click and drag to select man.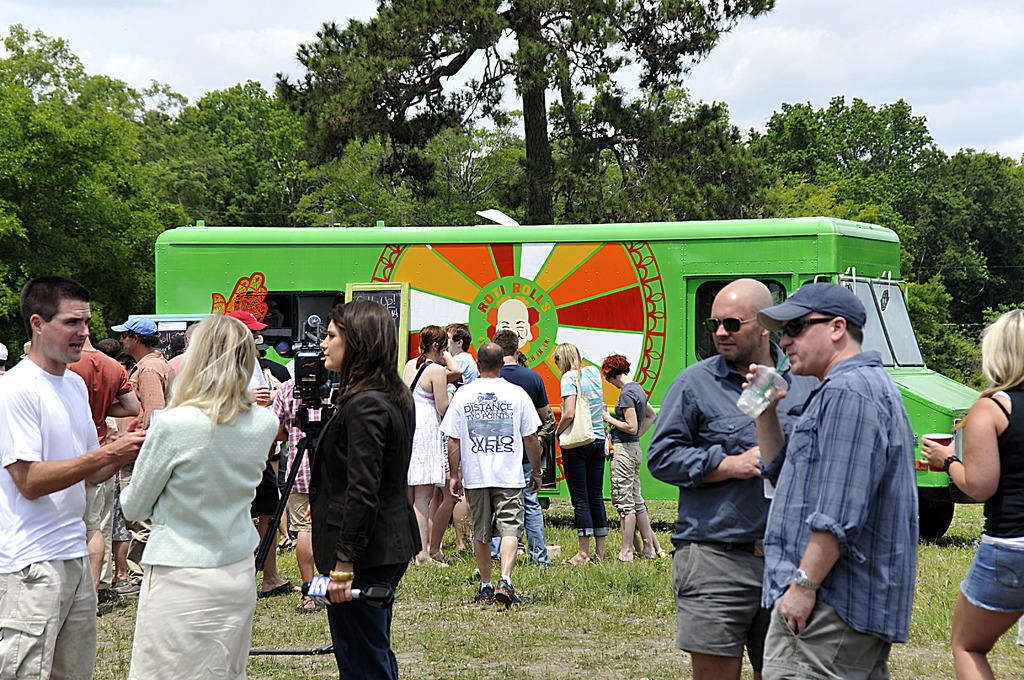
Selection: box(746, 277, 919, 678).
